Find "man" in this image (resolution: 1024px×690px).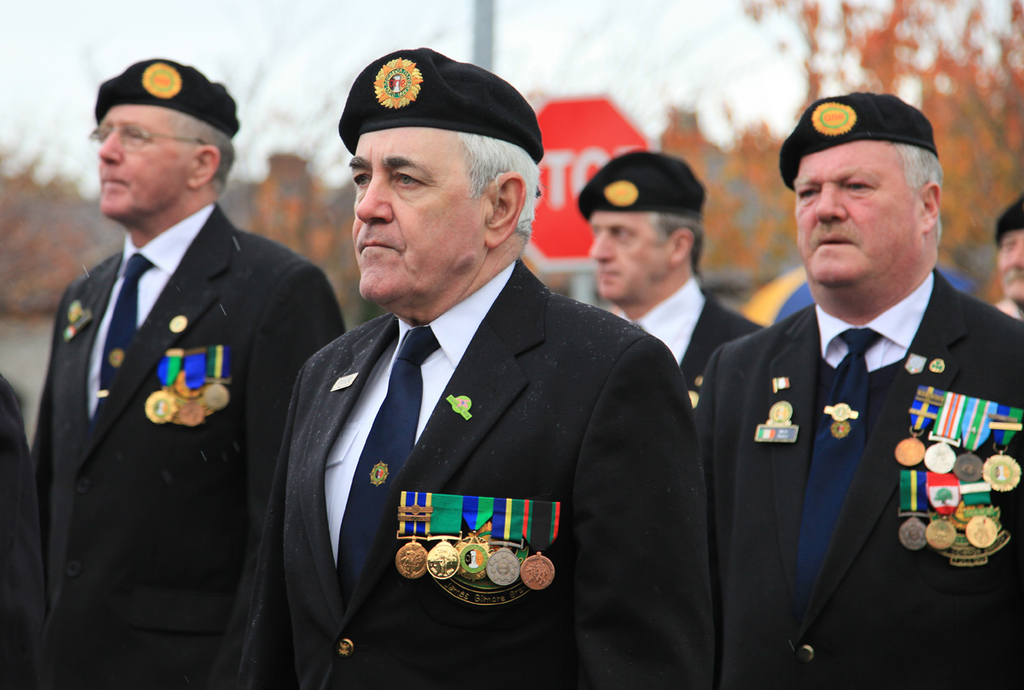
(254, 67, 716, 683).
